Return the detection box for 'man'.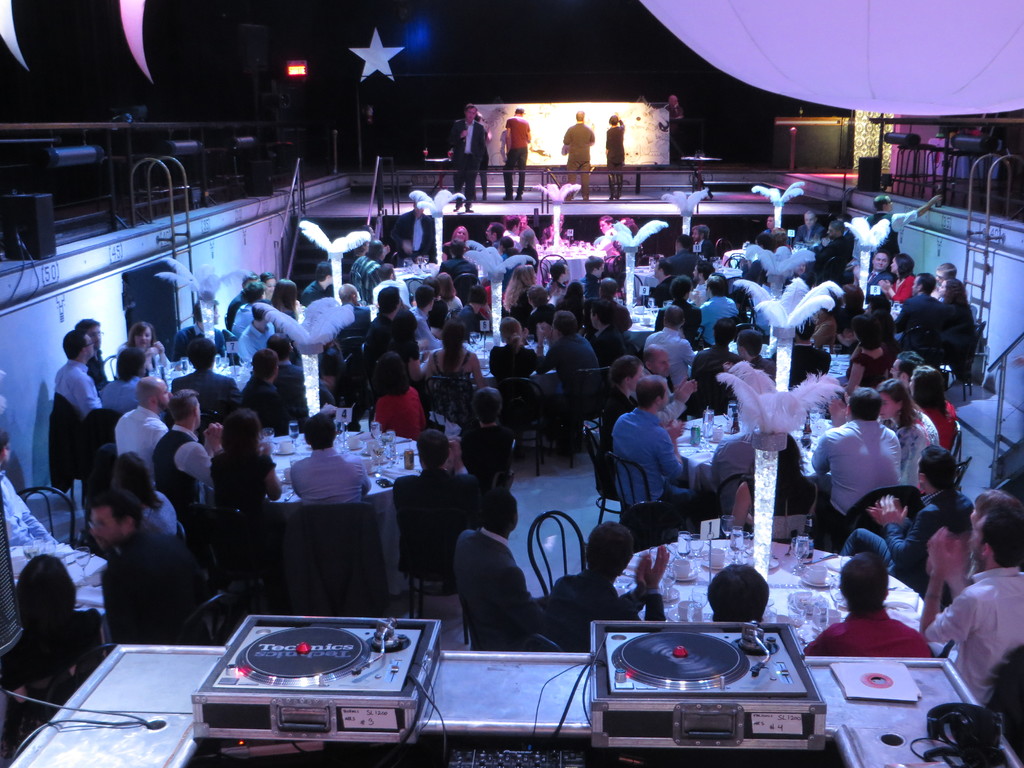
150, 387, 226, 524.
